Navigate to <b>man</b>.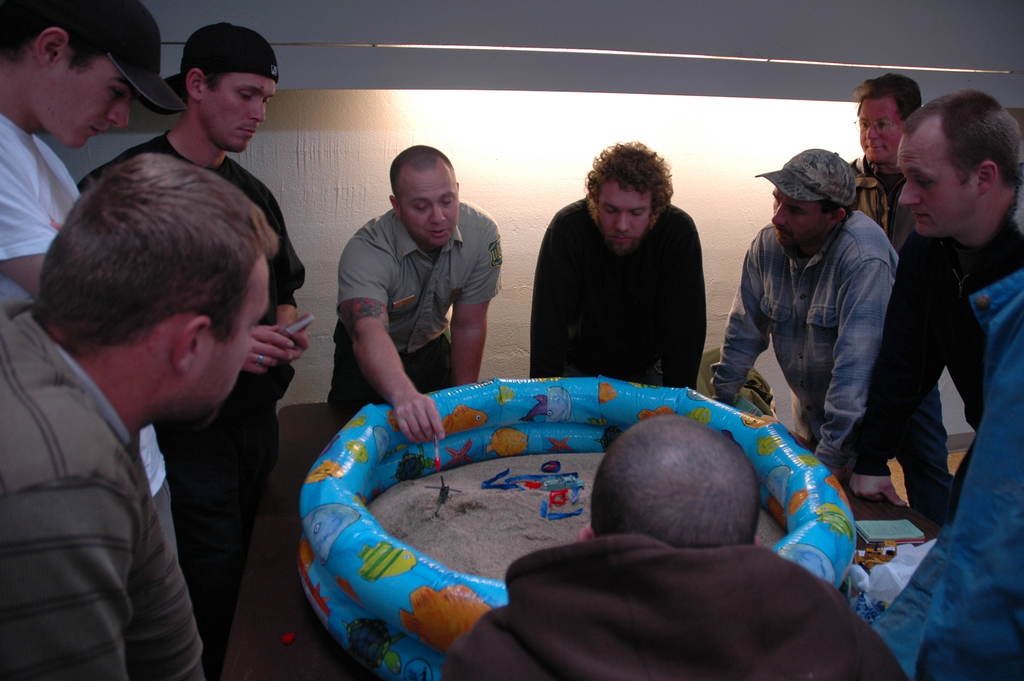
Navigation target: detection(836, 76, 932, 273).
